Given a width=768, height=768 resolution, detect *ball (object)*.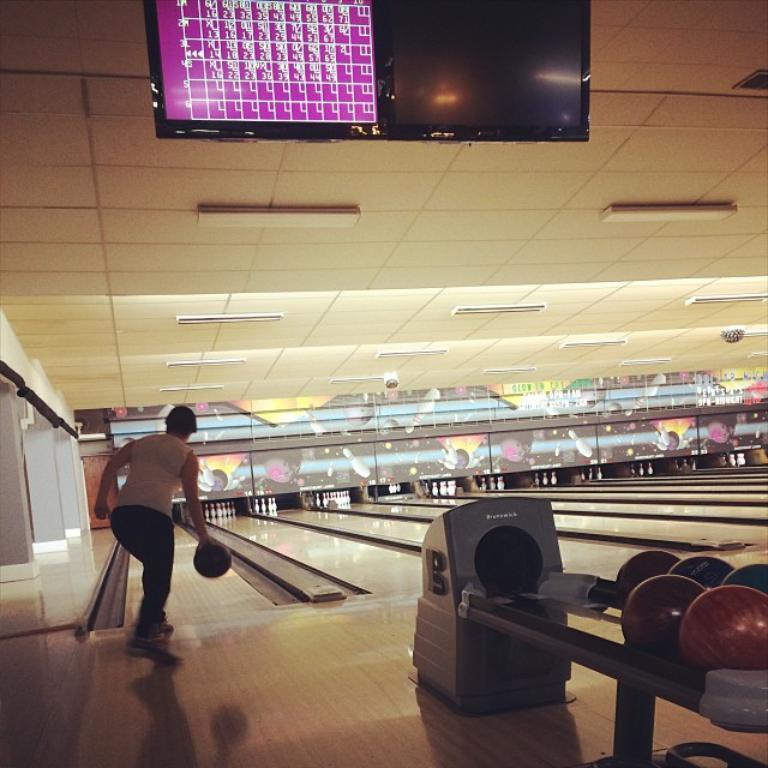
rect(677, 588, 767, 668).
